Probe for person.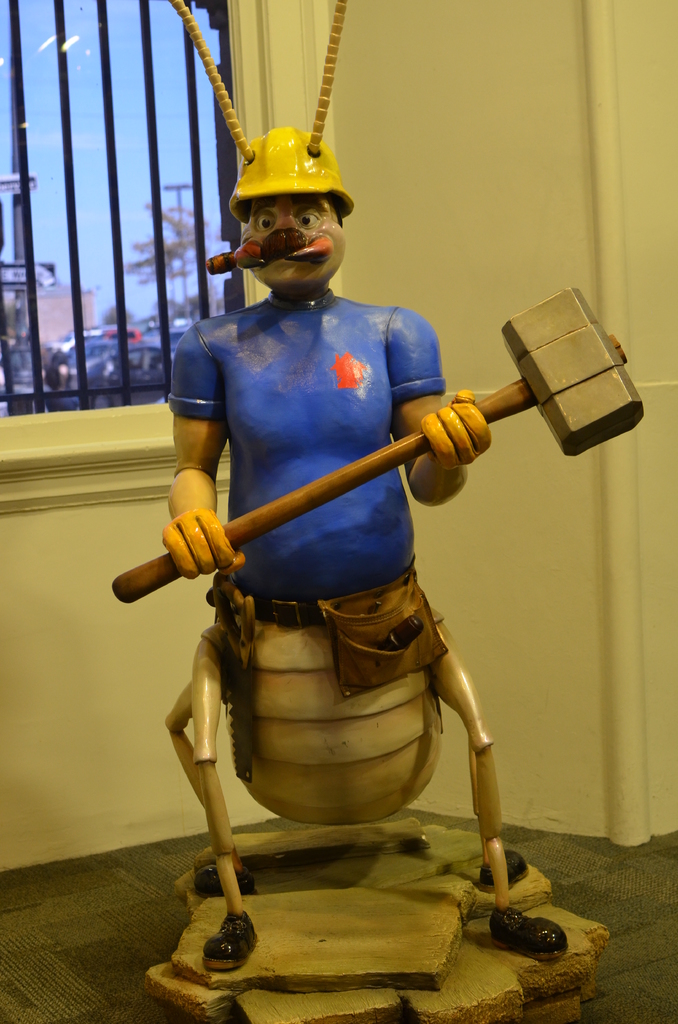
Probe result: l=150, t=143, r=577, b=1023.
